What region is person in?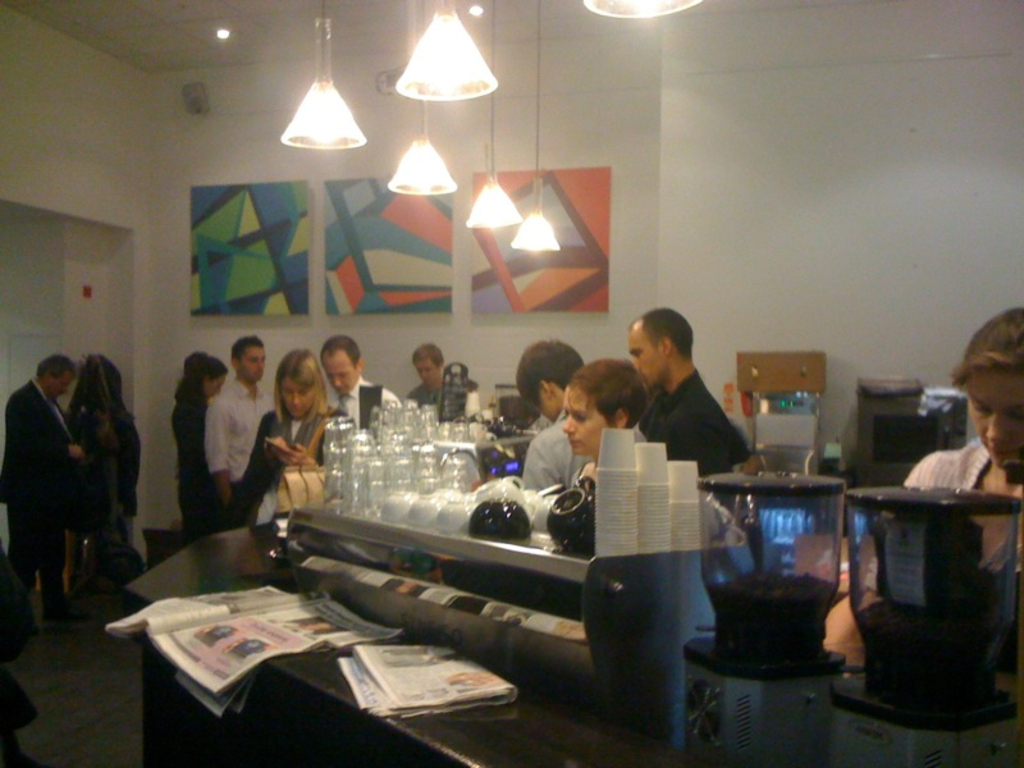
detection(507, 329, 593, 500).
